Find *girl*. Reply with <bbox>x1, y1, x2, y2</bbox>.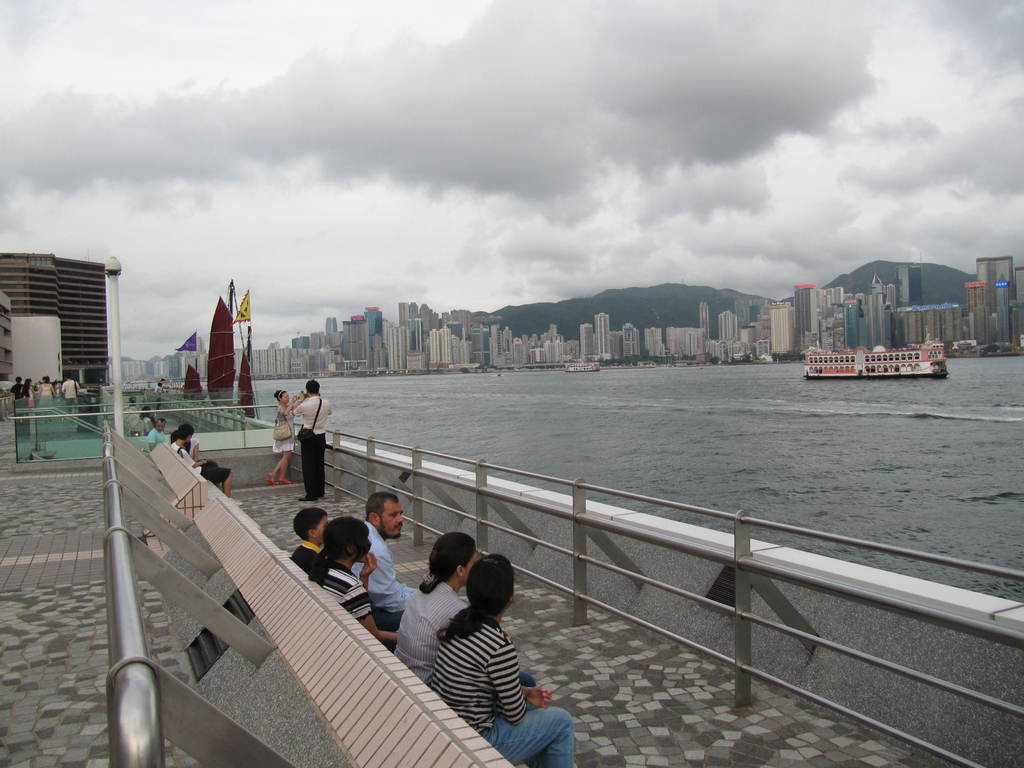
<bbox>266, 392, 300, 485</bbox>.
